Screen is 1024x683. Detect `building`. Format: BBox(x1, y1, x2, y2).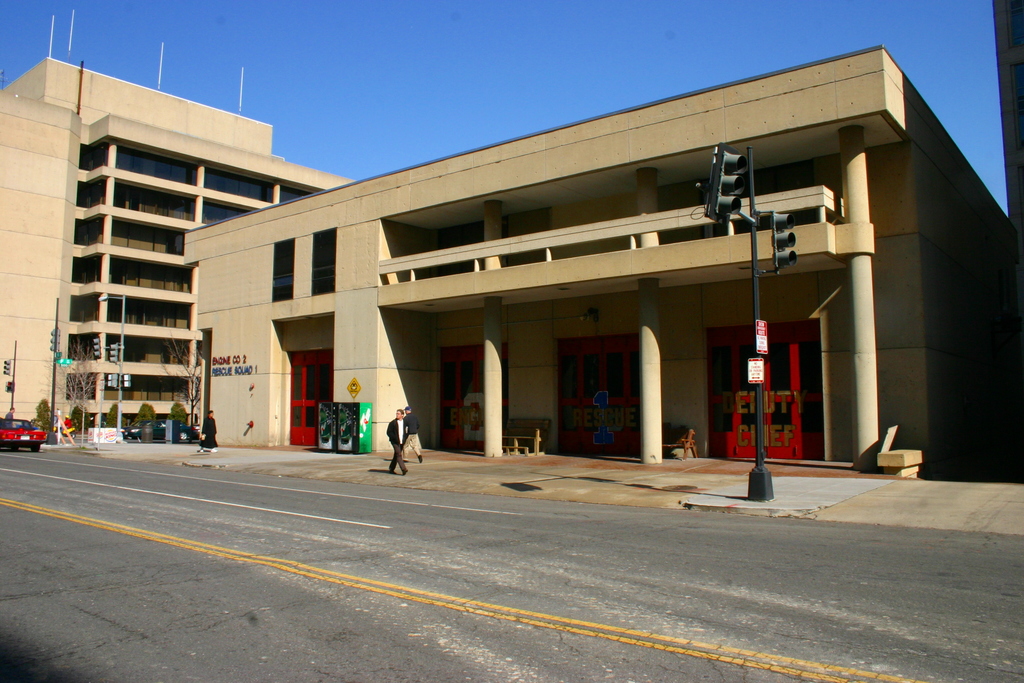
BBox(0, 10, 1023, 482).
